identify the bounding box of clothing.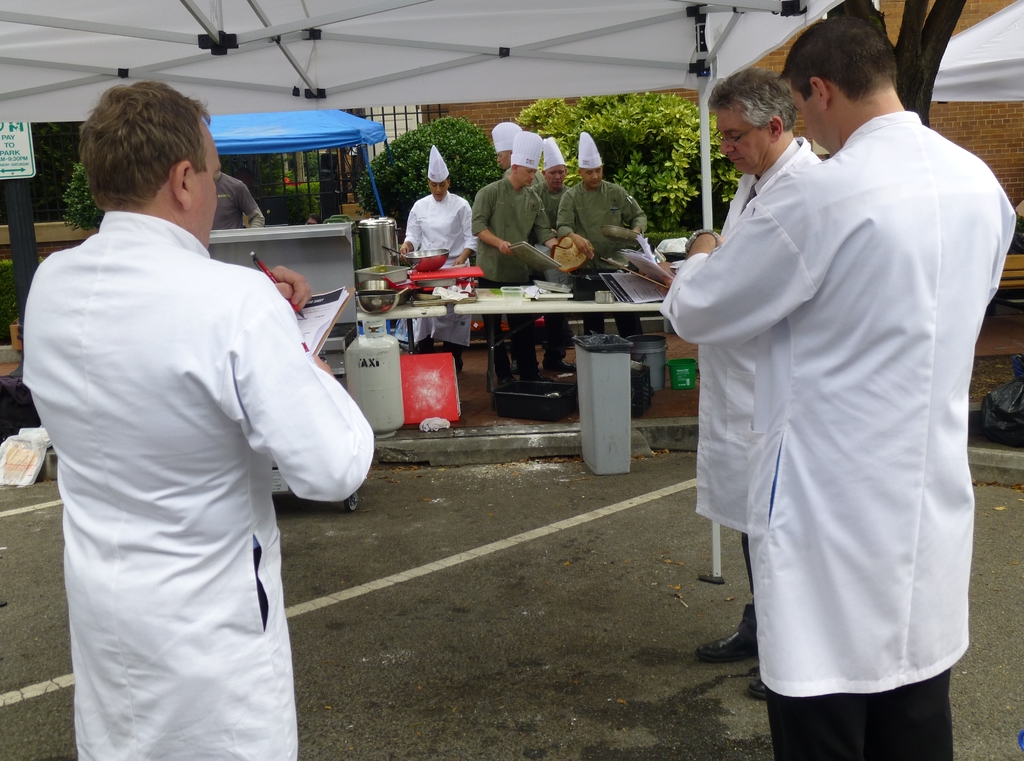
<box>492,122,525,168</box>.
